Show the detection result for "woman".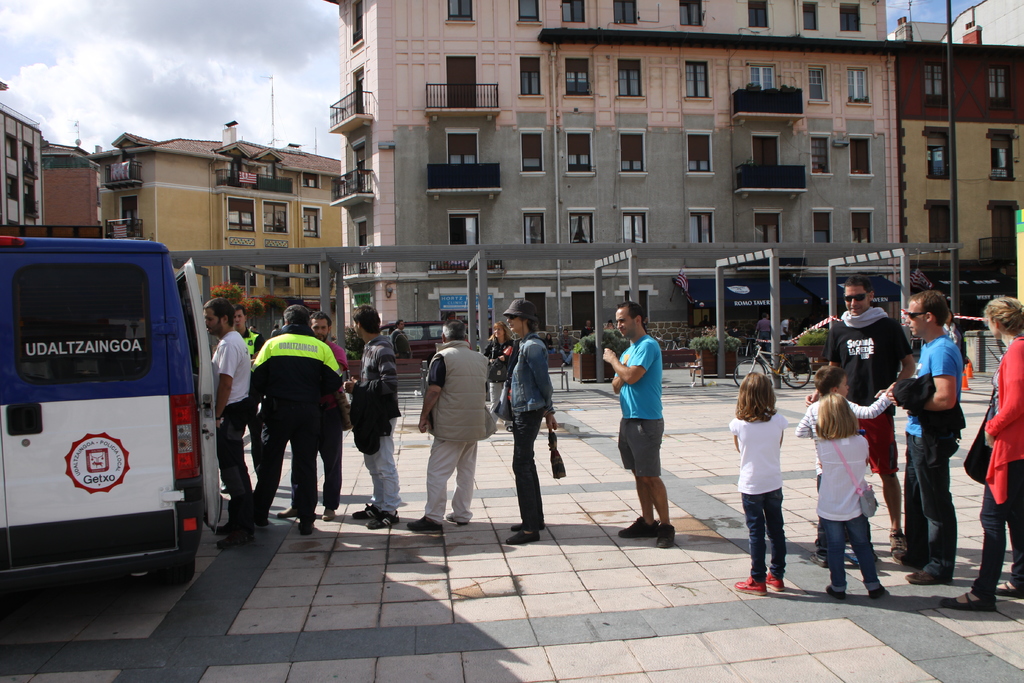
[left=938, top=292, right=1023, bottom=607].
